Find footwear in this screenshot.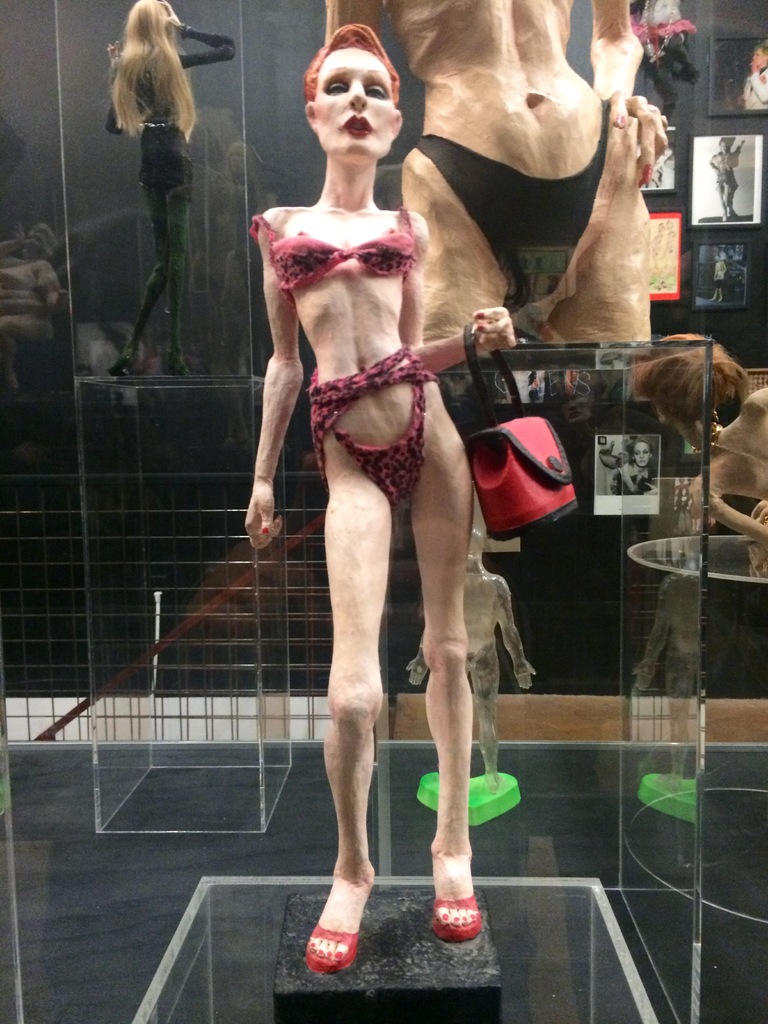
The bounding box for footwear is box(305, 924, 363, 972).
